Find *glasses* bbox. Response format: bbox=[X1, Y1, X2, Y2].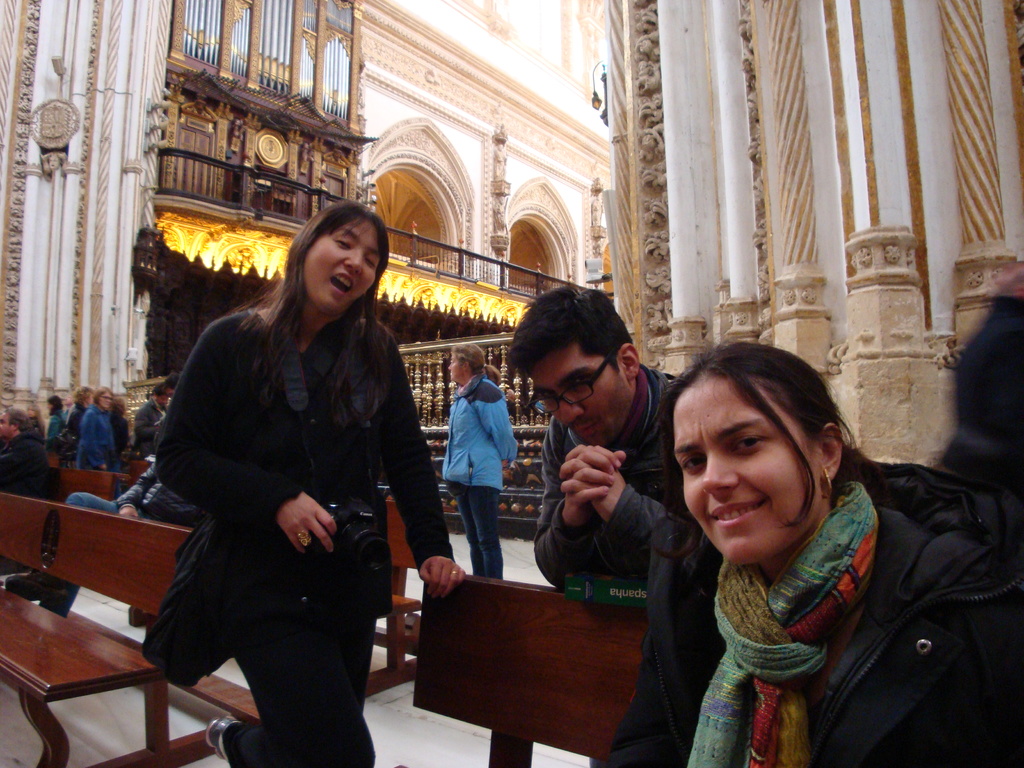
bbox=[533, 354, 612, 404].
